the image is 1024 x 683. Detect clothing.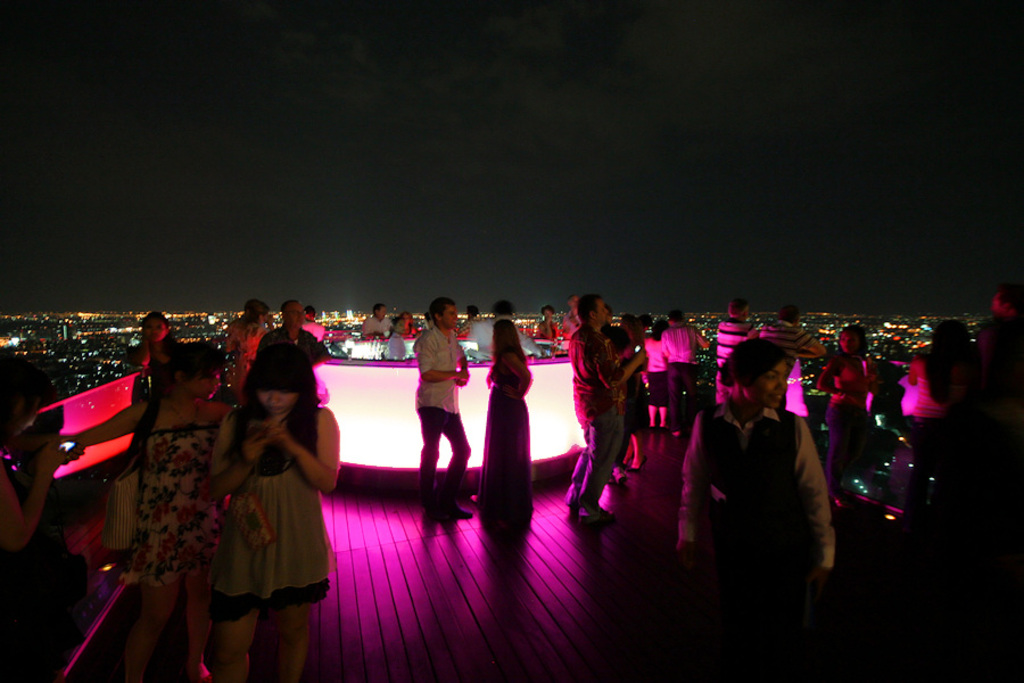
Detection: bbox(983, 311, 1023, 408).
